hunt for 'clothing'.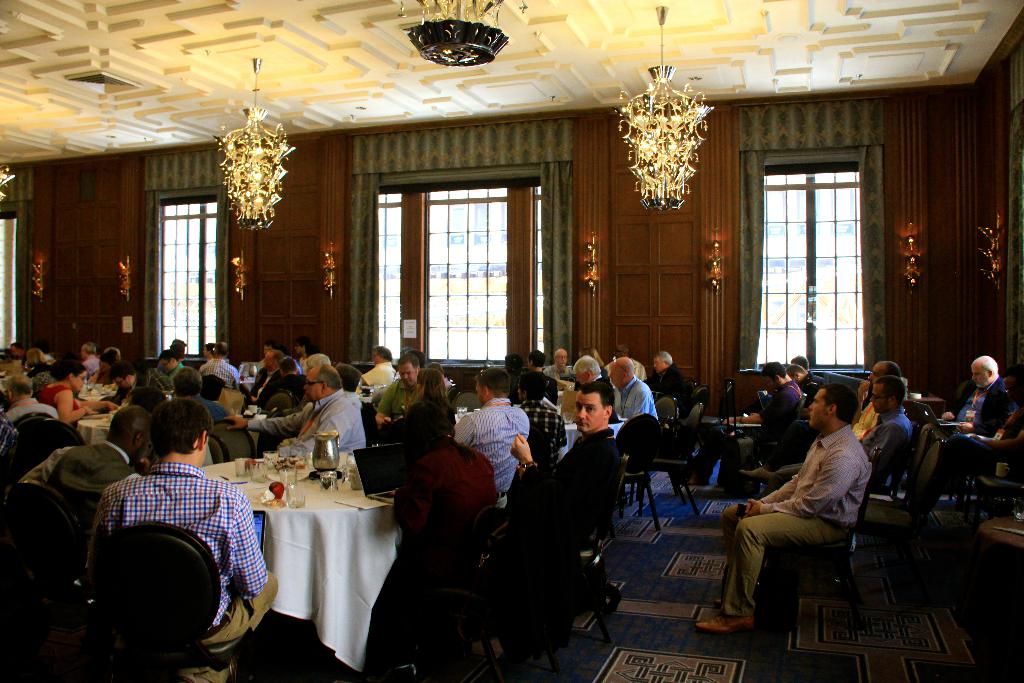
Hunted down at [x1=84, y1=439, x2=268, y2=652].
